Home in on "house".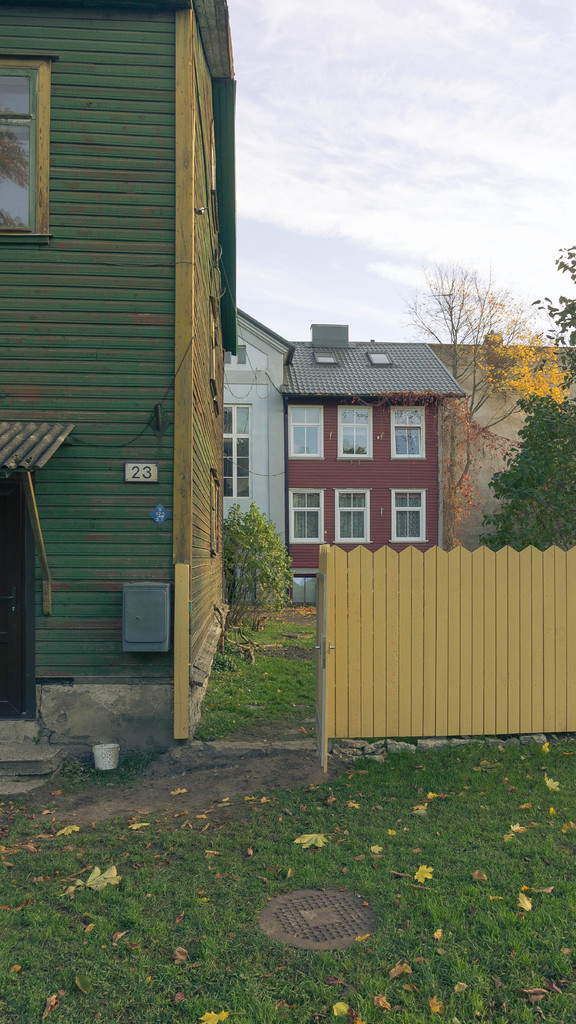
Homed in at (224, 302, 469, 606).
